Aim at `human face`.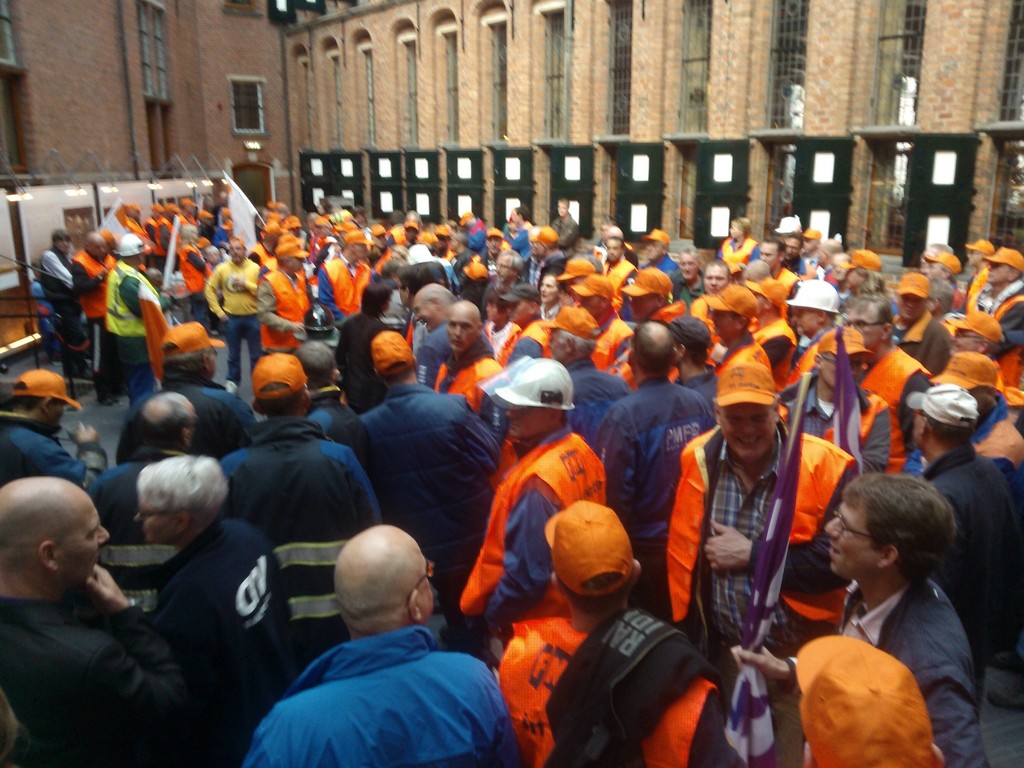
Aimed at x1=532, y1=268, x2=556, y2=302.
